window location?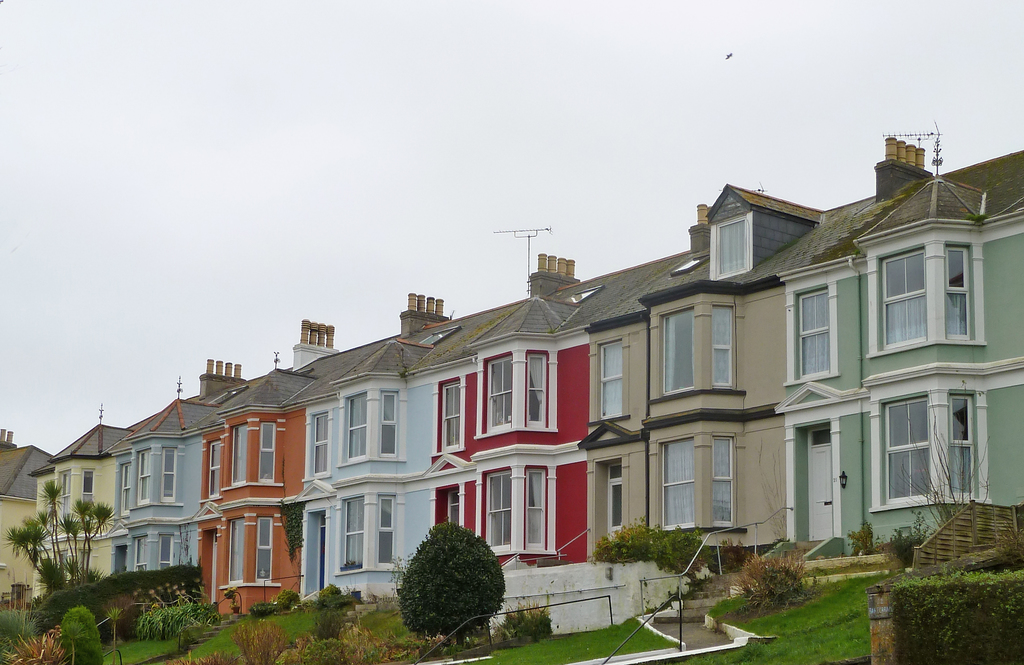
{"x1": 596, "y1": 336, "x2": 626, "y2": 422}
